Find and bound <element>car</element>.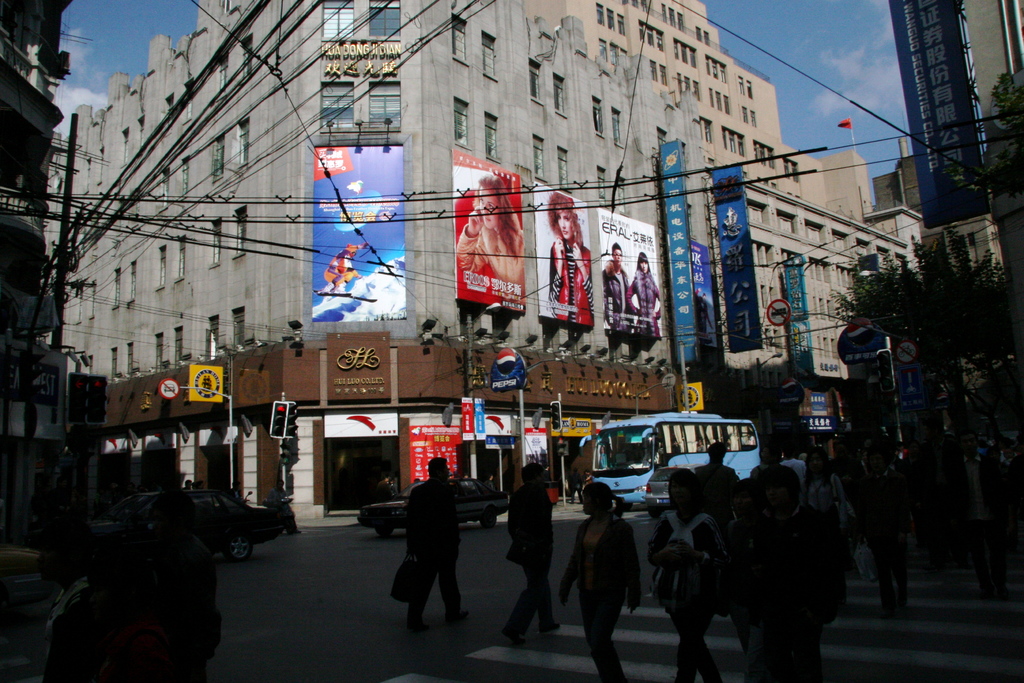
Bound: BBox(355, 477, 509, 536).
